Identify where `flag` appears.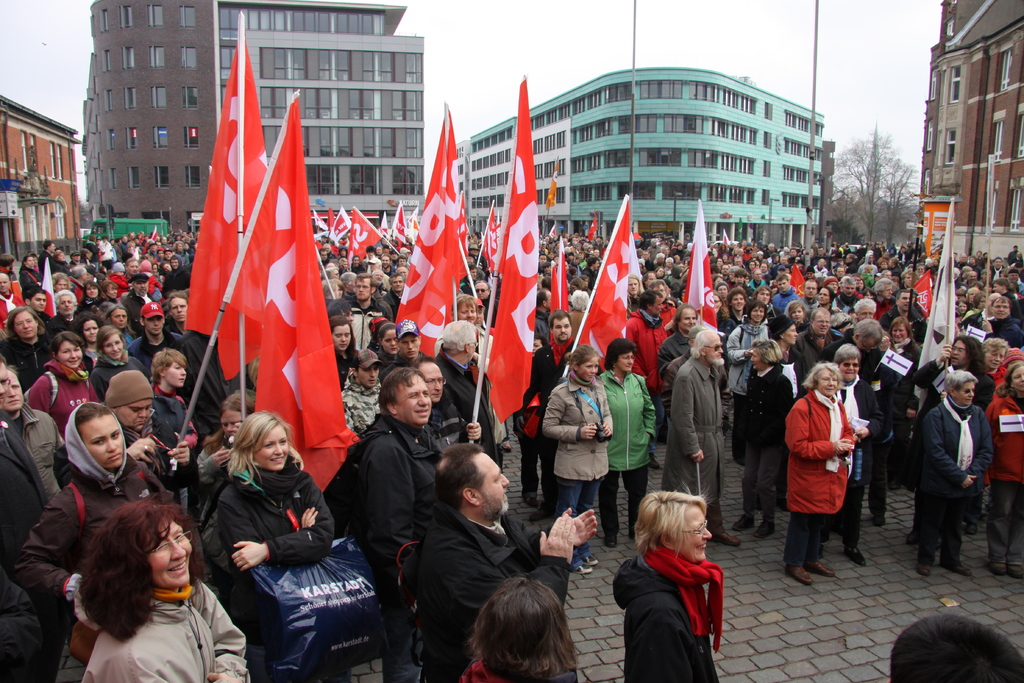
Appears at 912, 274, 928, 315.
